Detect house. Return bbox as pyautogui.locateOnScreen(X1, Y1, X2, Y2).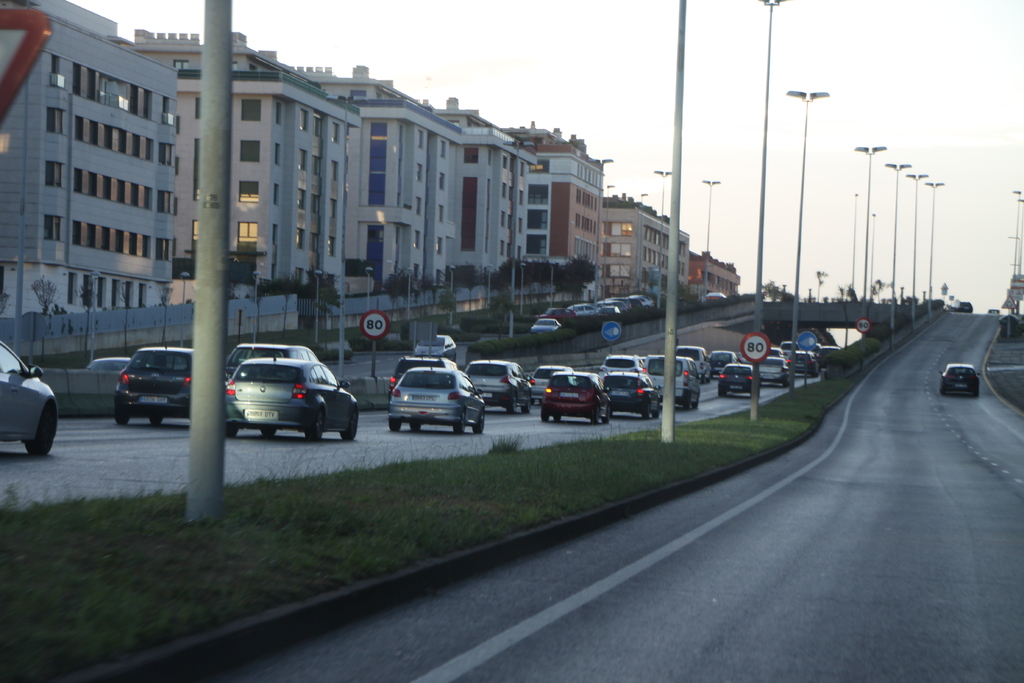
pyautogui.locateOnScreen(289, 63, 460, 304).
